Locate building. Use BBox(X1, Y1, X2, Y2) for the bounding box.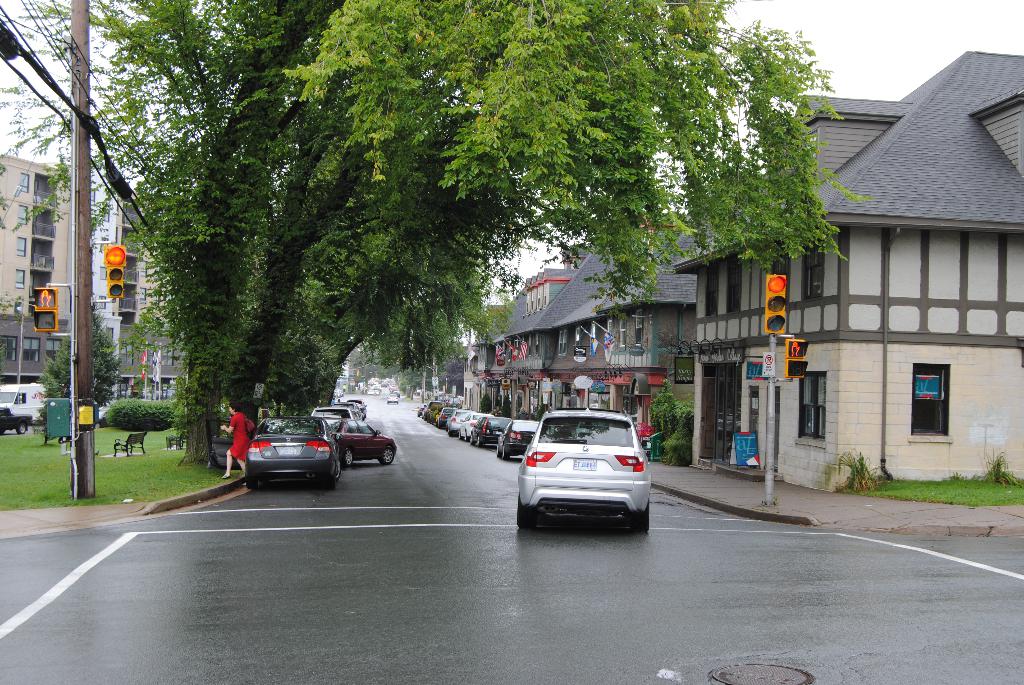
BBox(93, 159, 184, 397).
